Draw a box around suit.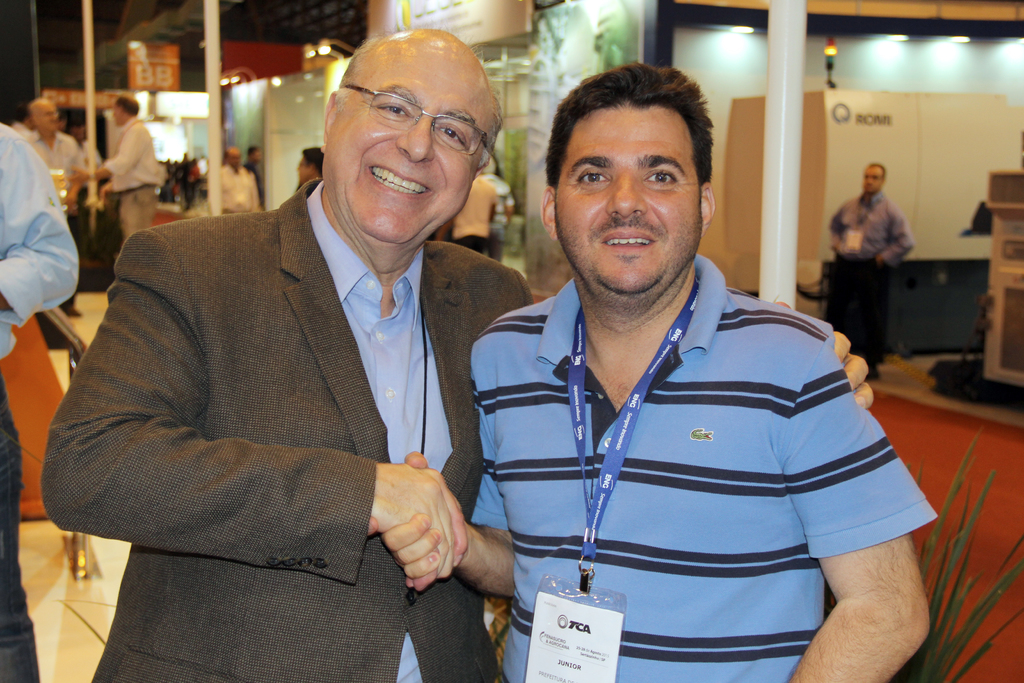
[left=72, top=94, right=529, bottom=667].
